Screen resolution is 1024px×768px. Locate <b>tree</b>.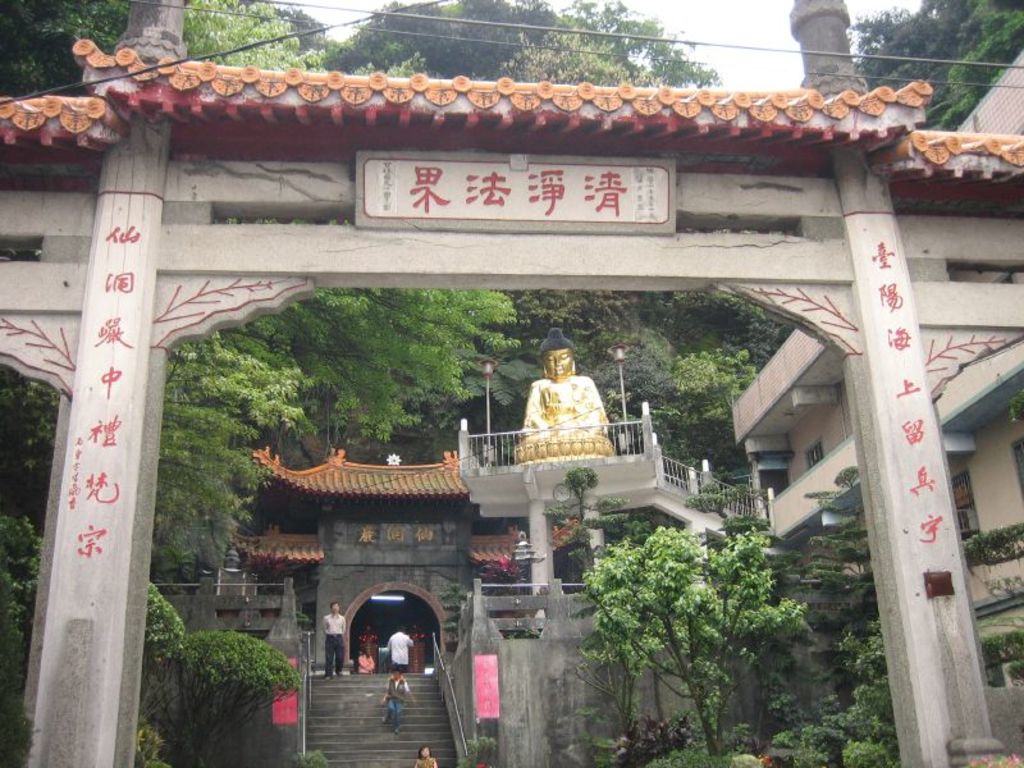
l=582, t=524, r=813, b=759.
